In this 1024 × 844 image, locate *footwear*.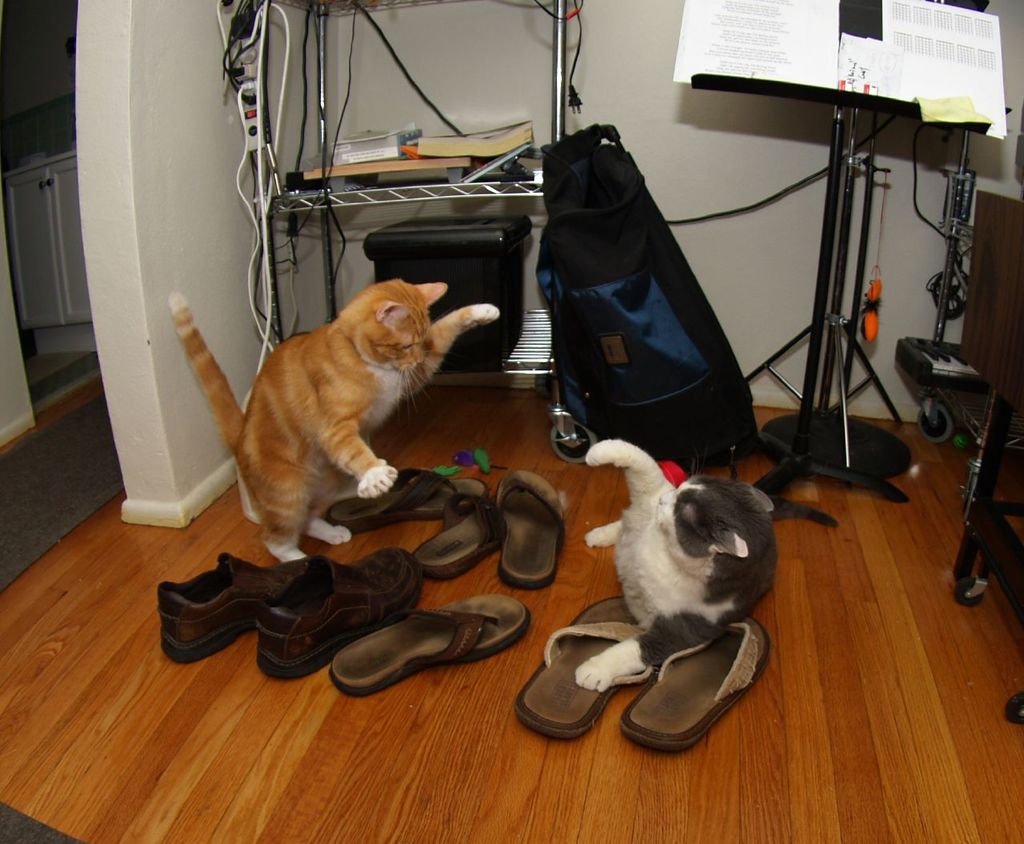
Bounding box: (x1=330, y1=459, x2=487, y2=530).
